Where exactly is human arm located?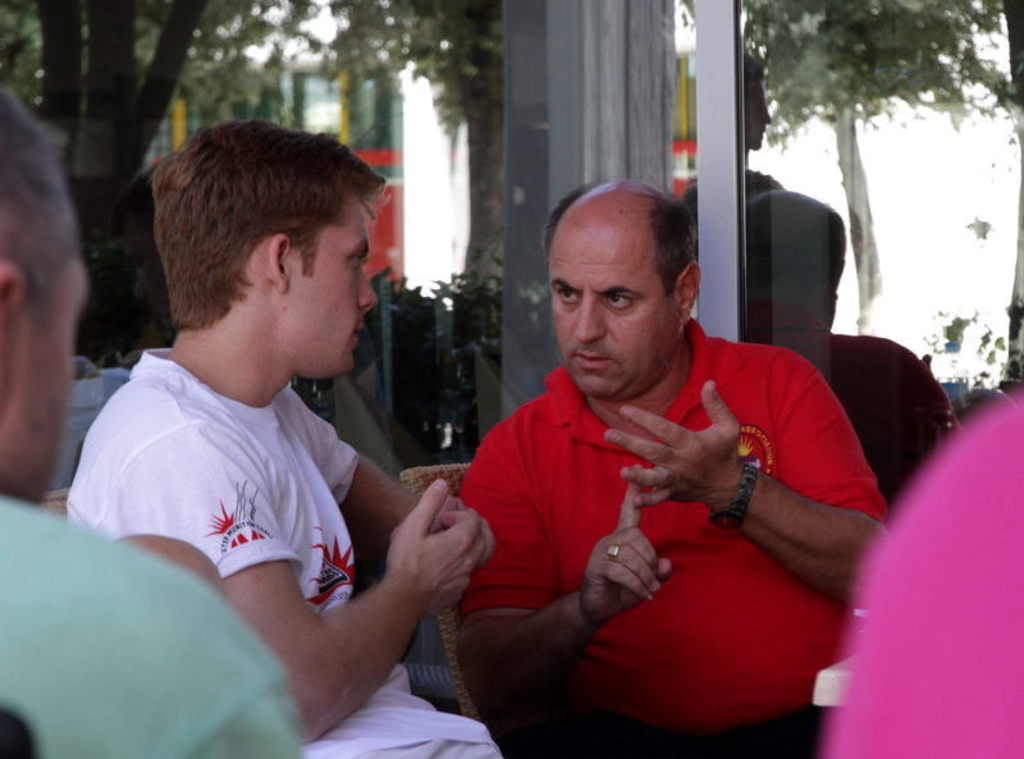
Its bounding box is (x1=603, y1=364, x2=887, y2=594).
